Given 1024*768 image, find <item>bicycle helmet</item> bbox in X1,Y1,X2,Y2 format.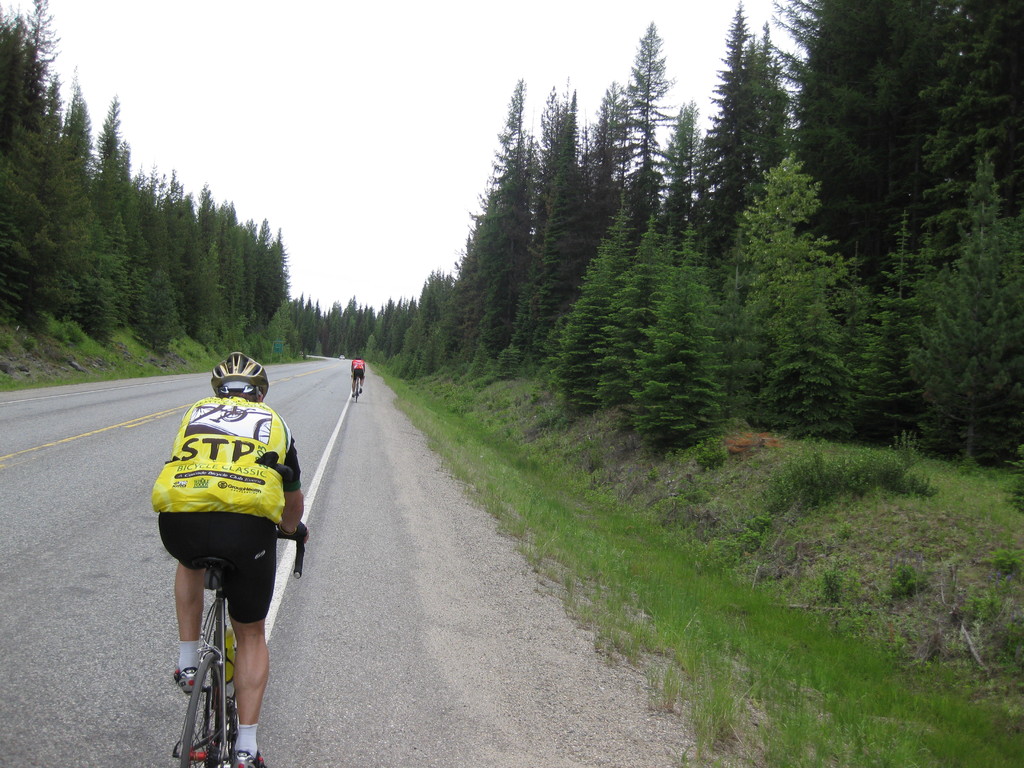
218,349,264,399.
